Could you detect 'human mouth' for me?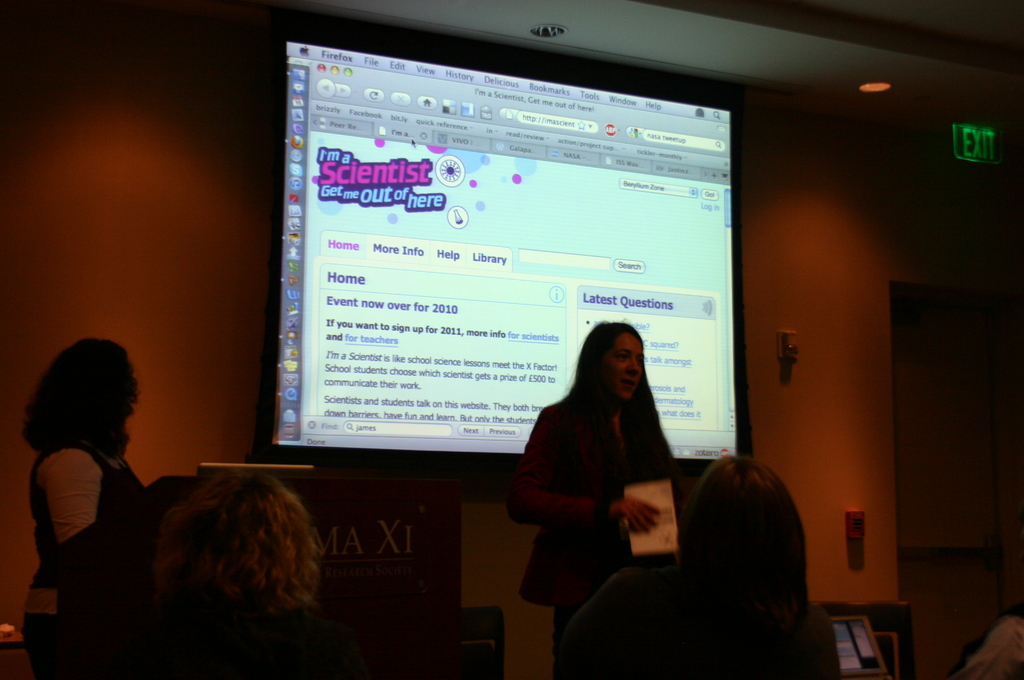
Detection result: region(623, 380, 636, 394).
